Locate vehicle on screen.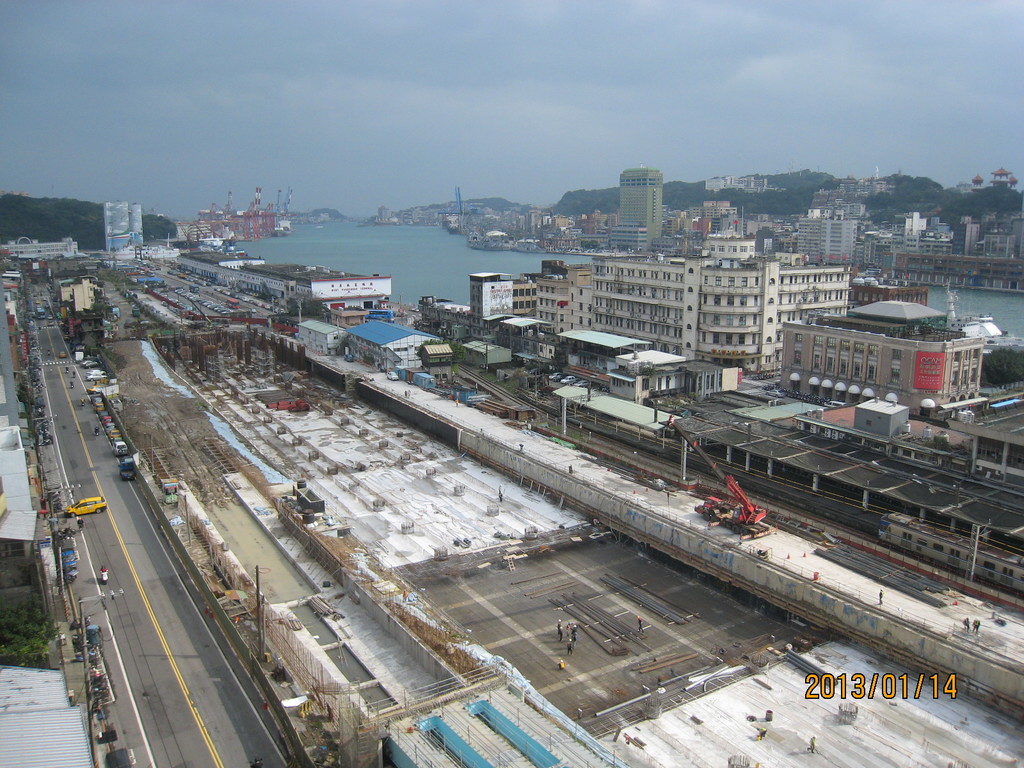
On screen at detection(664, 412, 776, 542).
